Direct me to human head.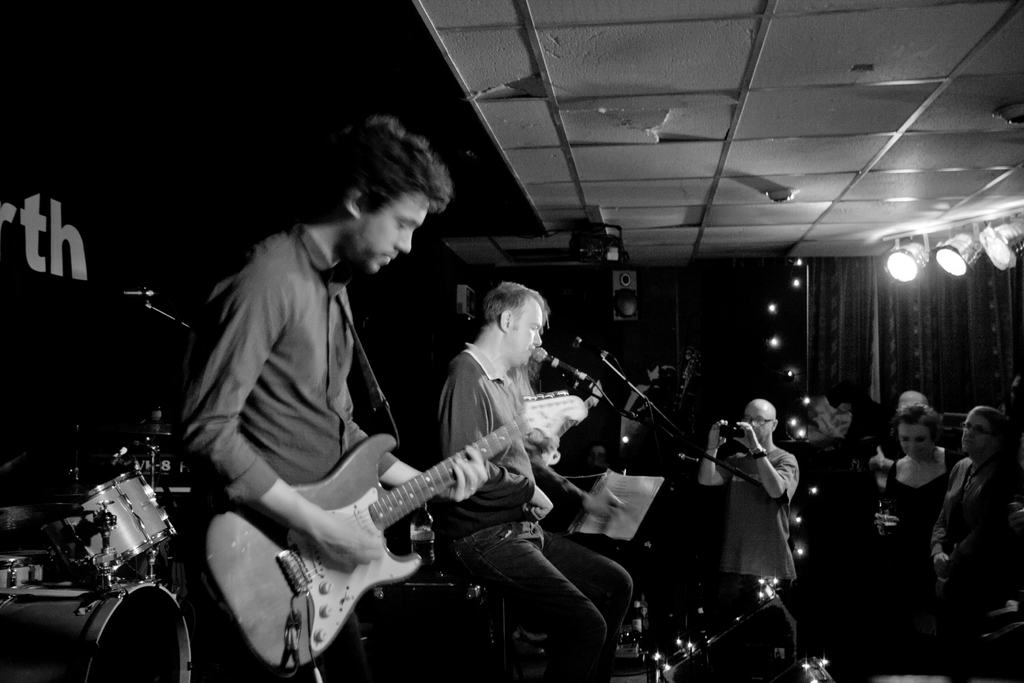
Direction: {"x1": 744, "y1": 395, "x2": 776, "y2": 443}.
